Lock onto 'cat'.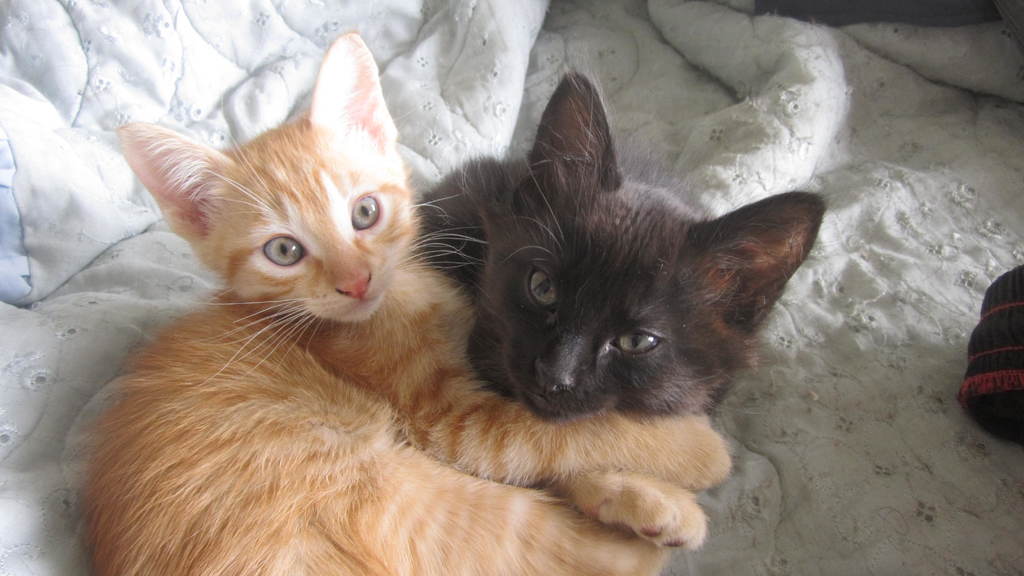
Locked: {"left": 72, "top": 29, "right": 733, "bottom": 575}.
